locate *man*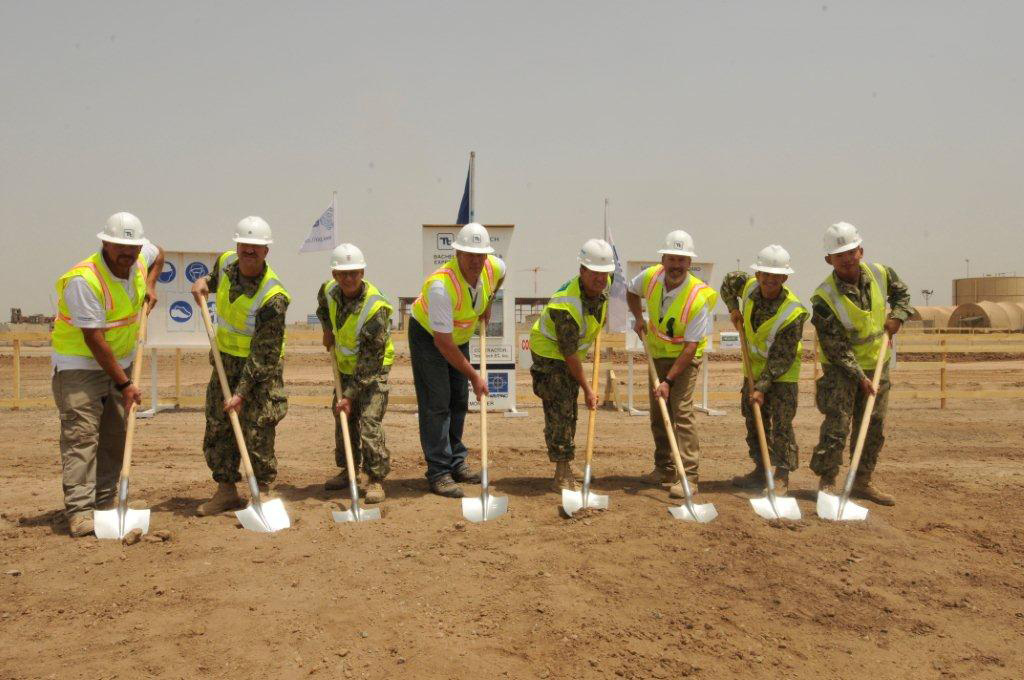
718, 241, 809, 495
